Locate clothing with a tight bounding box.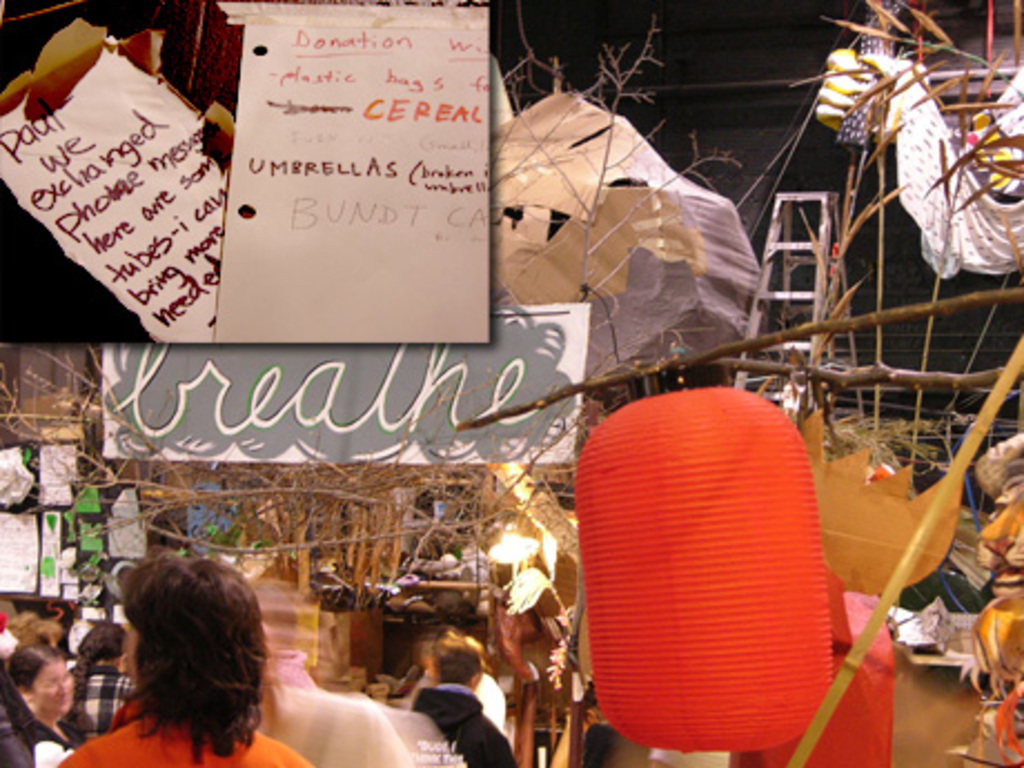
bbox(20, 715, 71, 766).
